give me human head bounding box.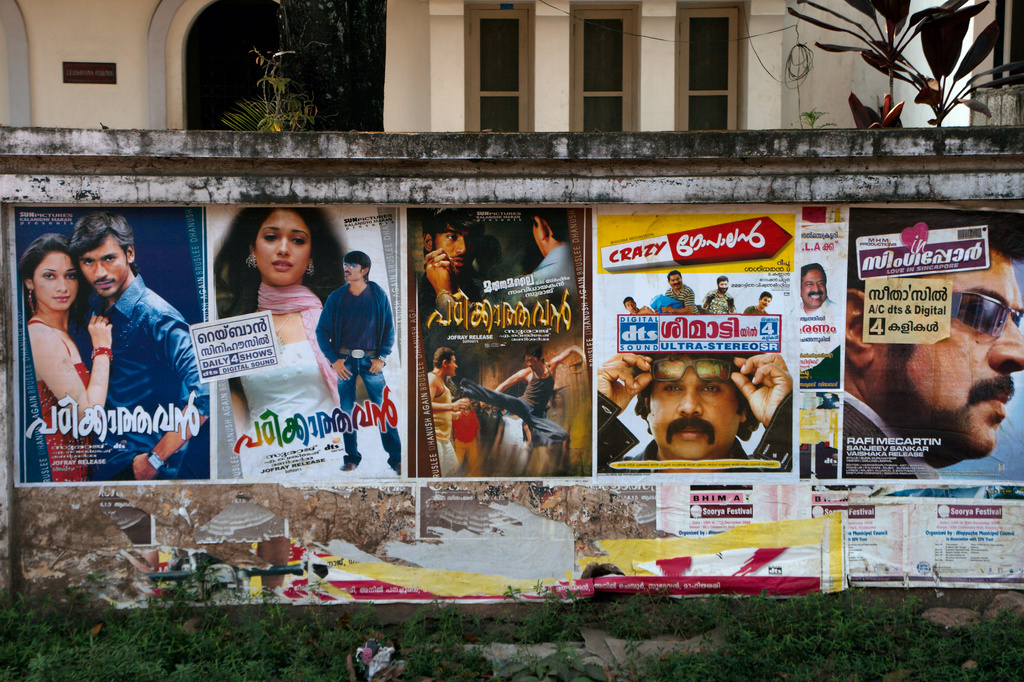
bbox(434, 351, 456, 377).
